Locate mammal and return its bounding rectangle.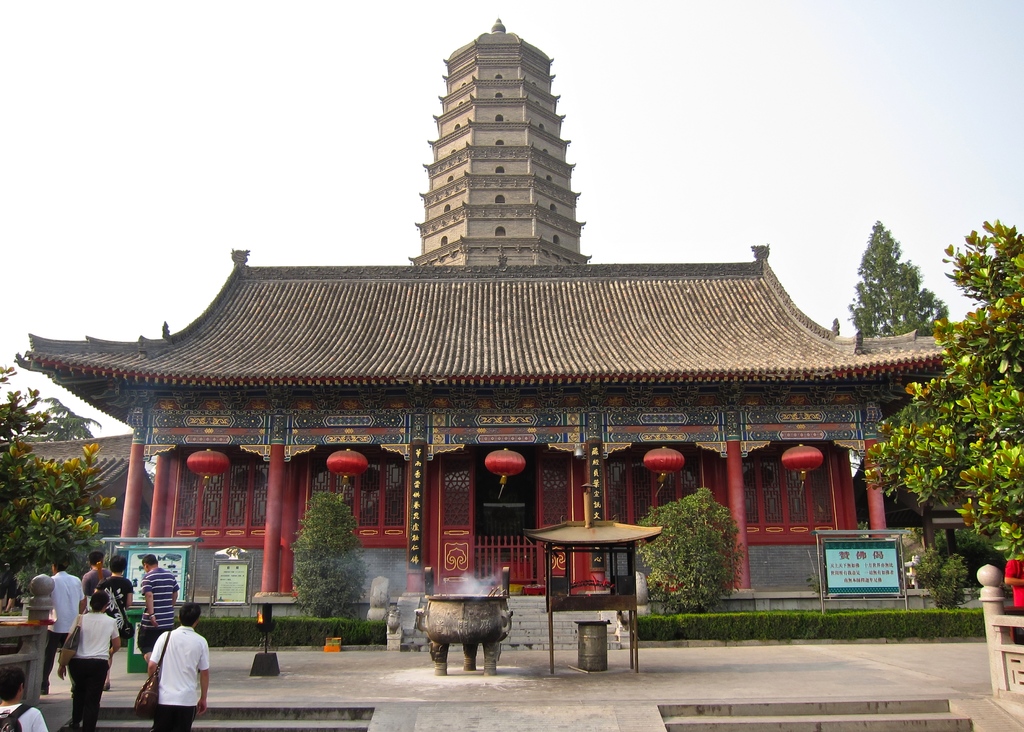
left=56, top=591, right=121, bottom=731.
